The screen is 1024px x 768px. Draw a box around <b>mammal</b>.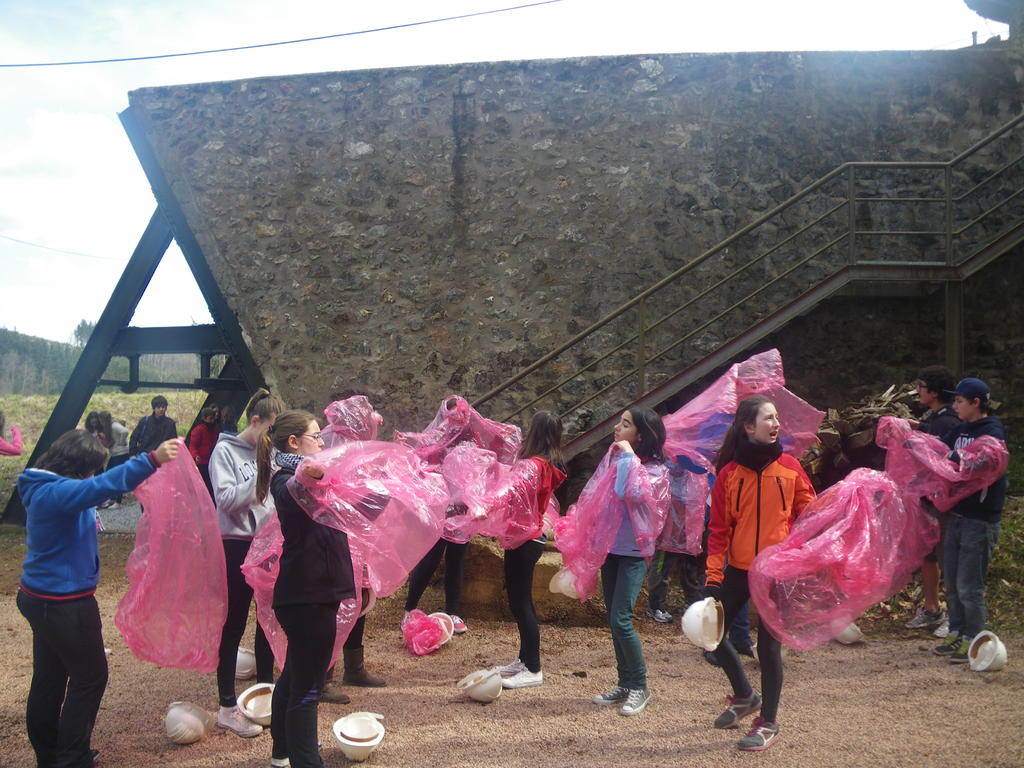
904 376 1002 664.
